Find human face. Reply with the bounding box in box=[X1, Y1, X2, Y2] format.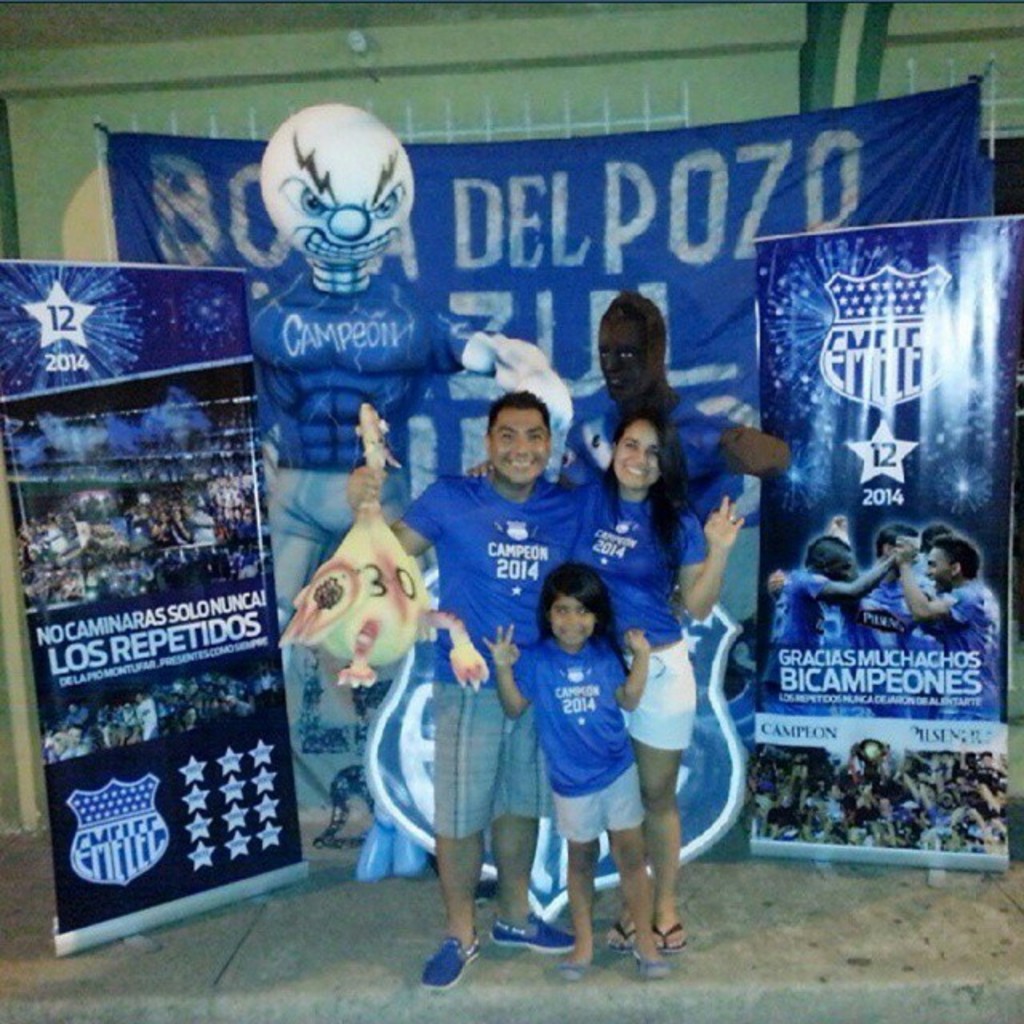
box=[491, 406, 549, 485].
